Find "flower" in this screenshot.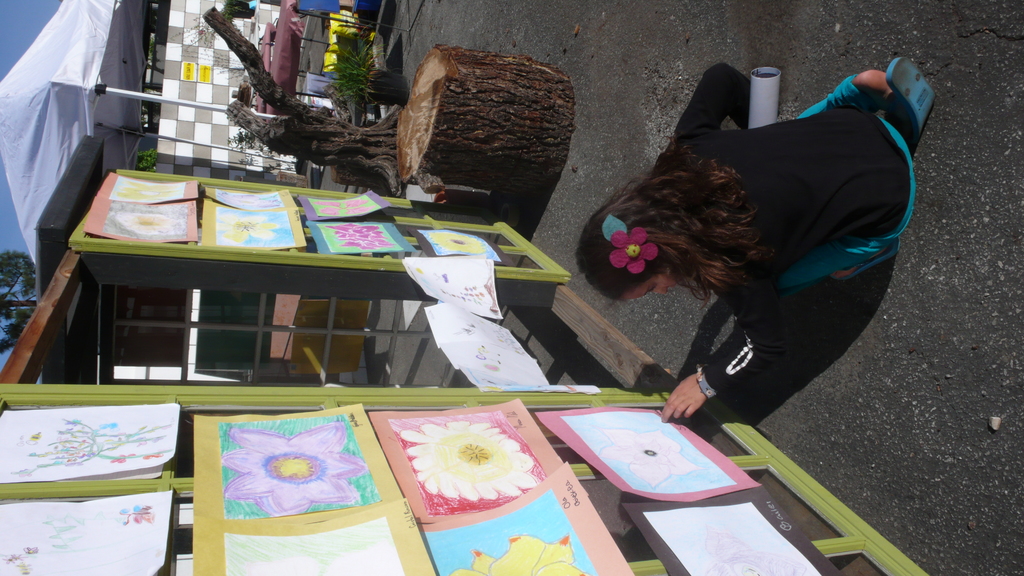
The bounding box for "flower" is box=[451, 533, 593, 575].
